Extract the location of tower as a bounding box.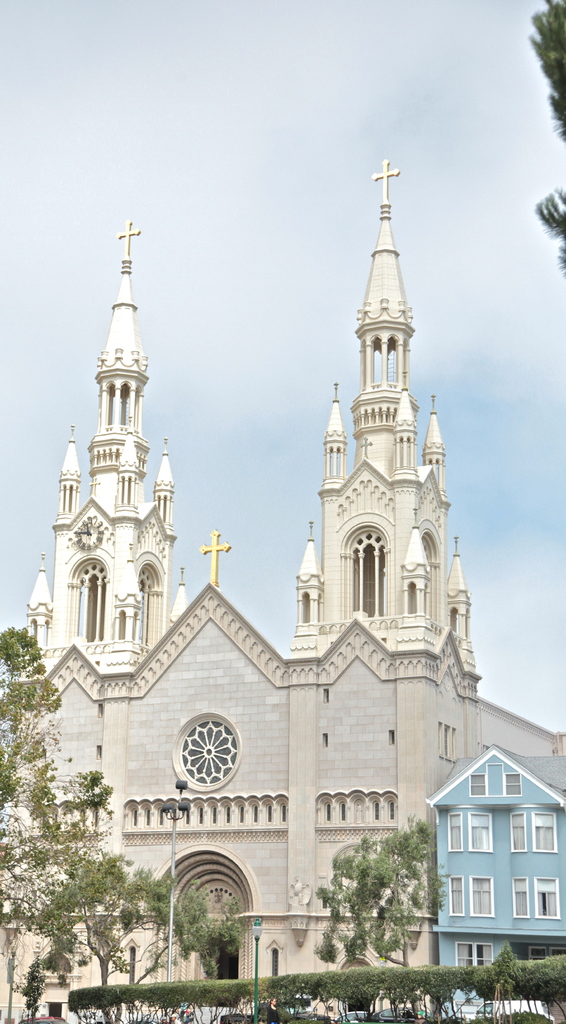
(37, 169, 194, 731).
